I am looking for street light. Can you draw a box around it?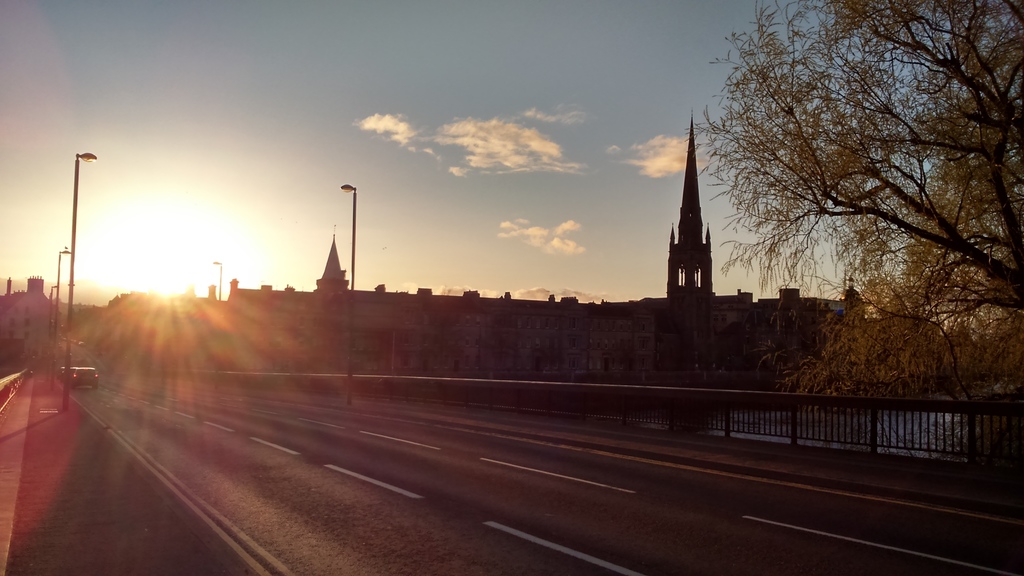
Sure, the bounding box is (x1=50, y1=240, x2=68, y2=345).
